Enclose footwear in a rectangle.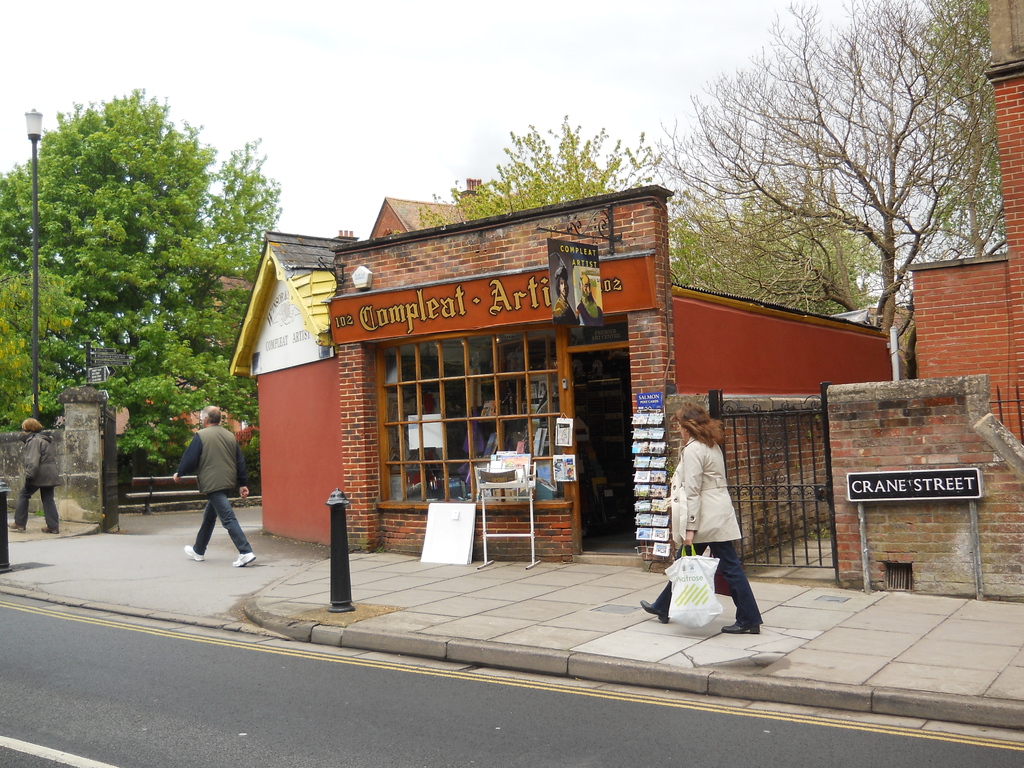
locate(232, 554, 258, 568).
